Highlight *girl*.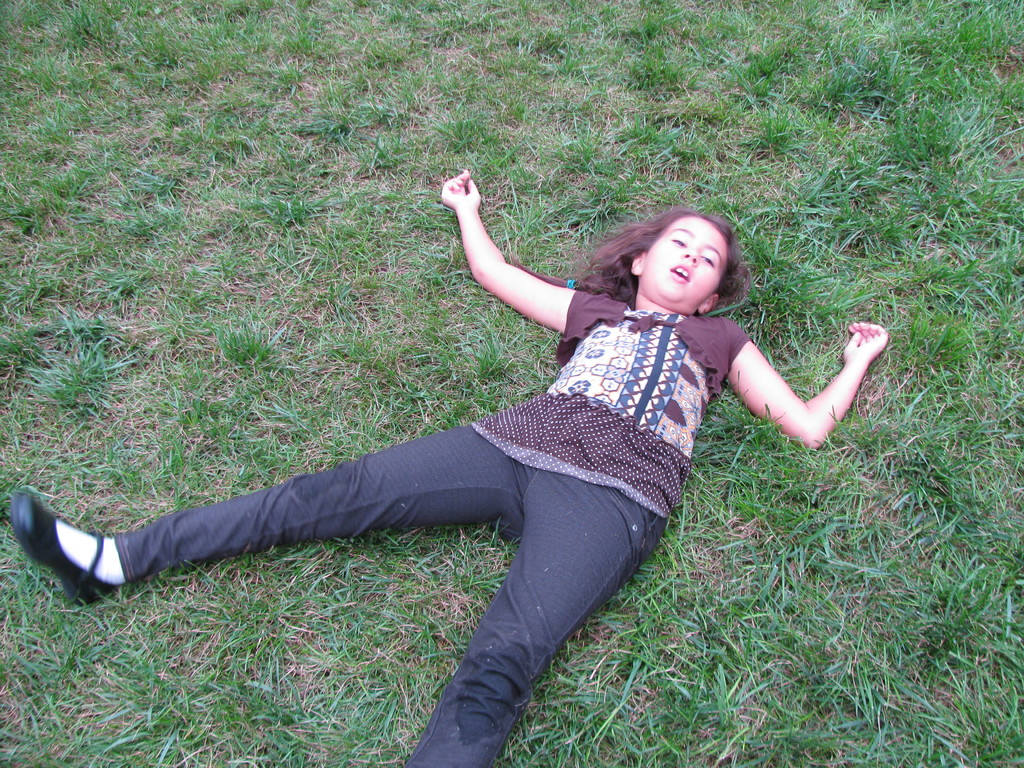
Highlighted region: left=14, top=168, right=887, bottom=767.
